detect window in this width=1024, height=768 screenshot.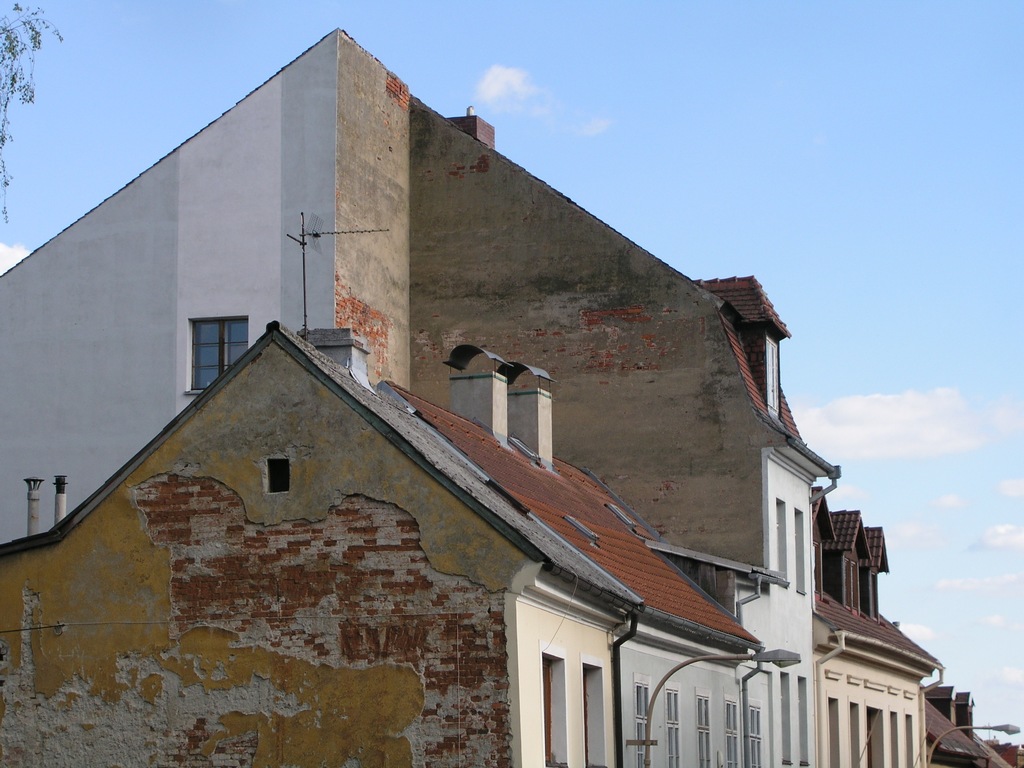
Detection: [left=668, top=688, right=682, bottom=765].
